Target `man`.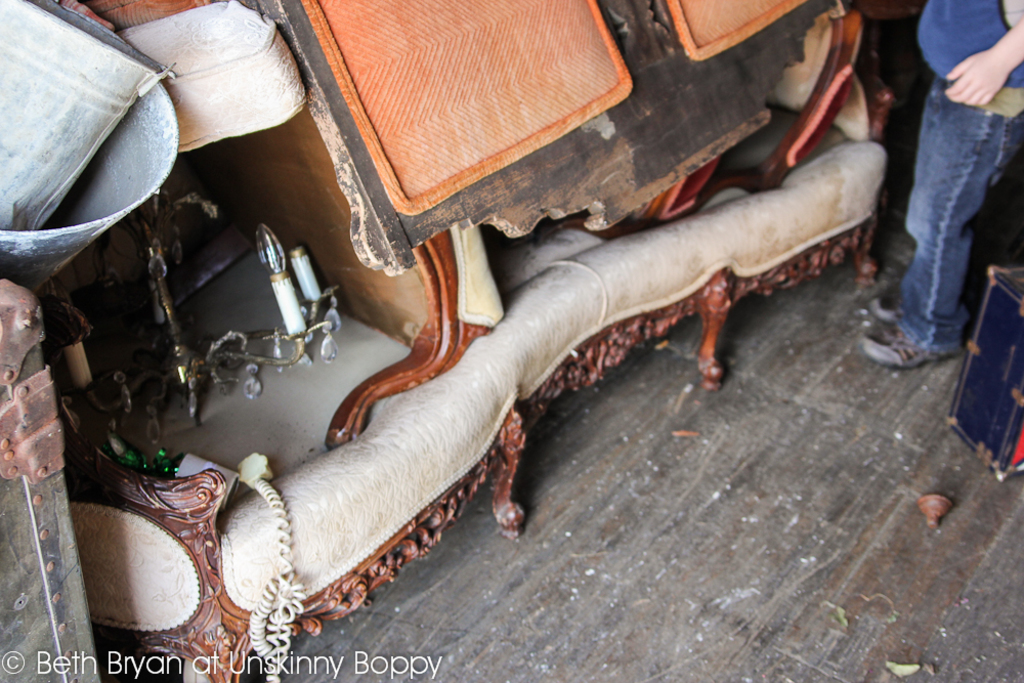
Target region: (x1=864, y1=0, x2=1023, y2=373).
